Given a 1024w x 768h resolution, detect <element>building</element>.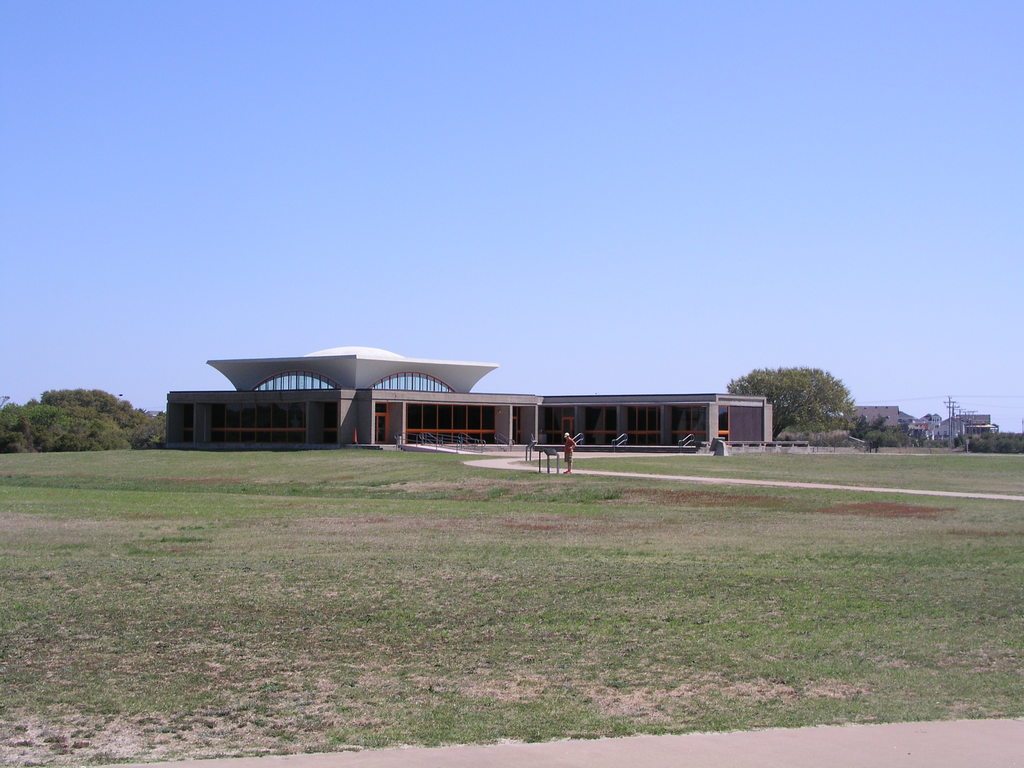
938 410 994 444.
